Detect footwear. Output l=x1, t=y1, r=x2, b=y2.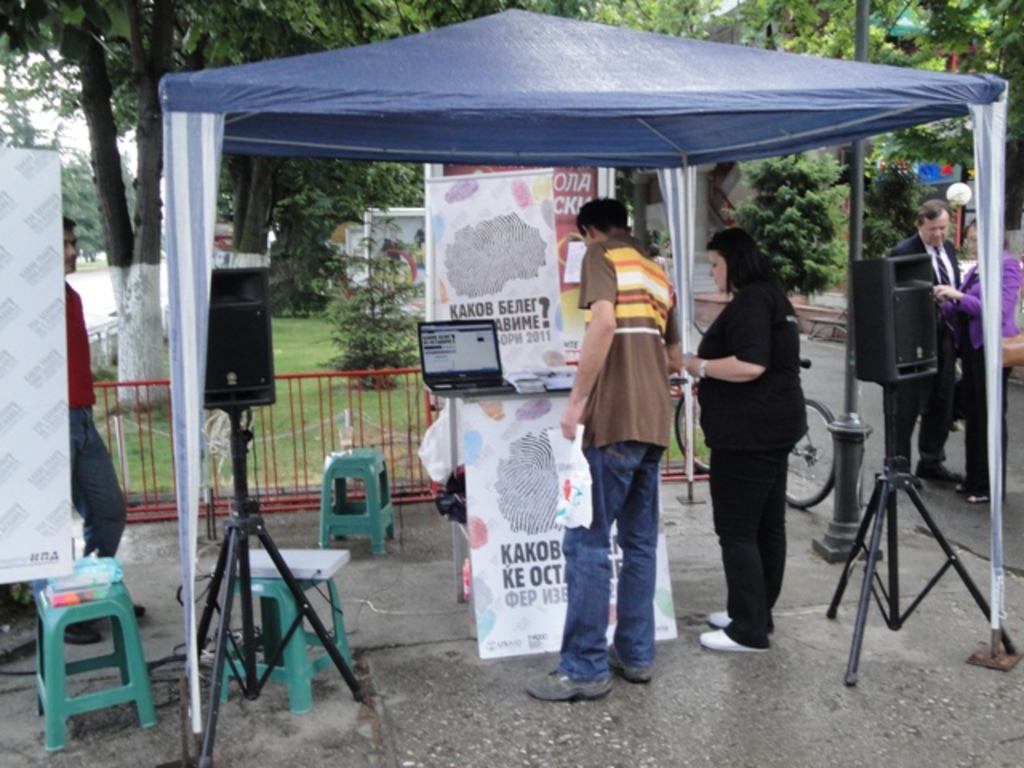
l=706, t=608, r=733, b=627.
